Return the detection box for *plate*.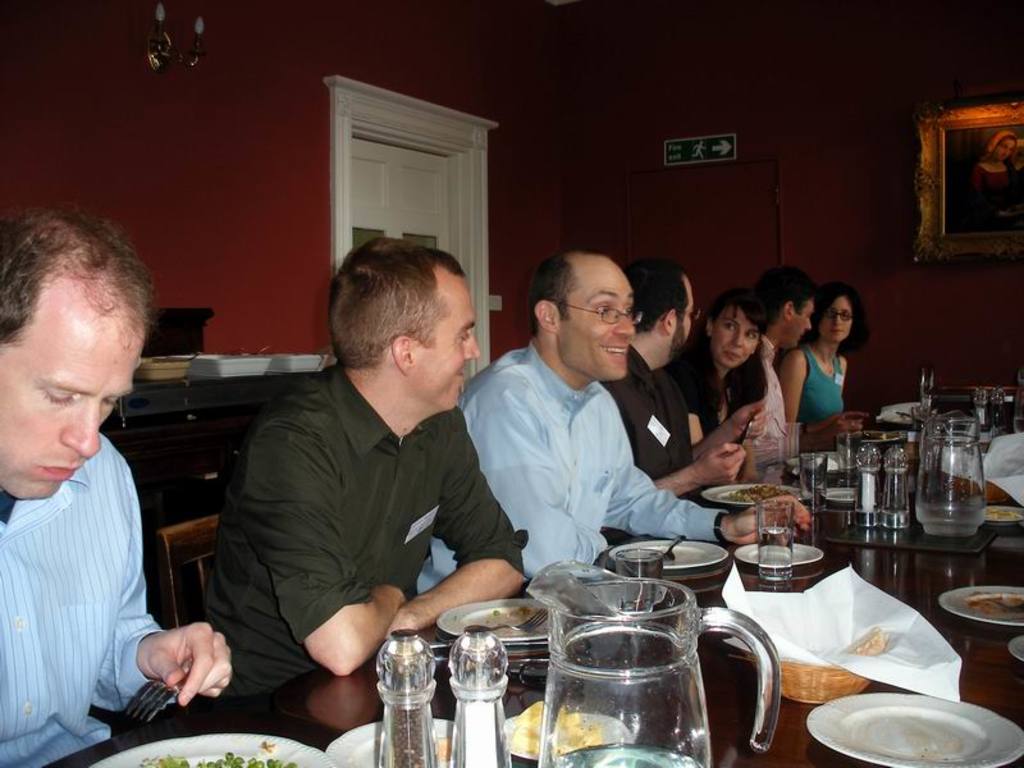
{"x1": 323, "y1": 716, "x2": 460, "y2": 767}.
